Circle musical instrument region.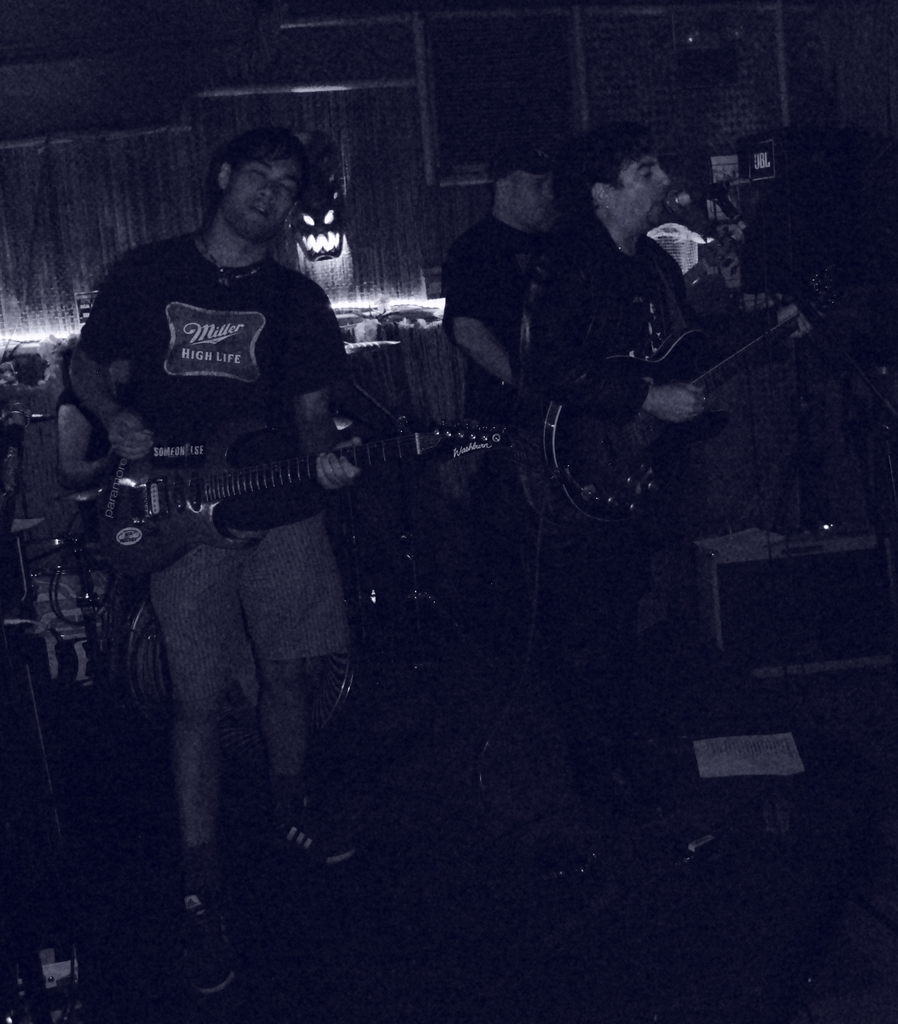
Region: 90,410,513,592.
